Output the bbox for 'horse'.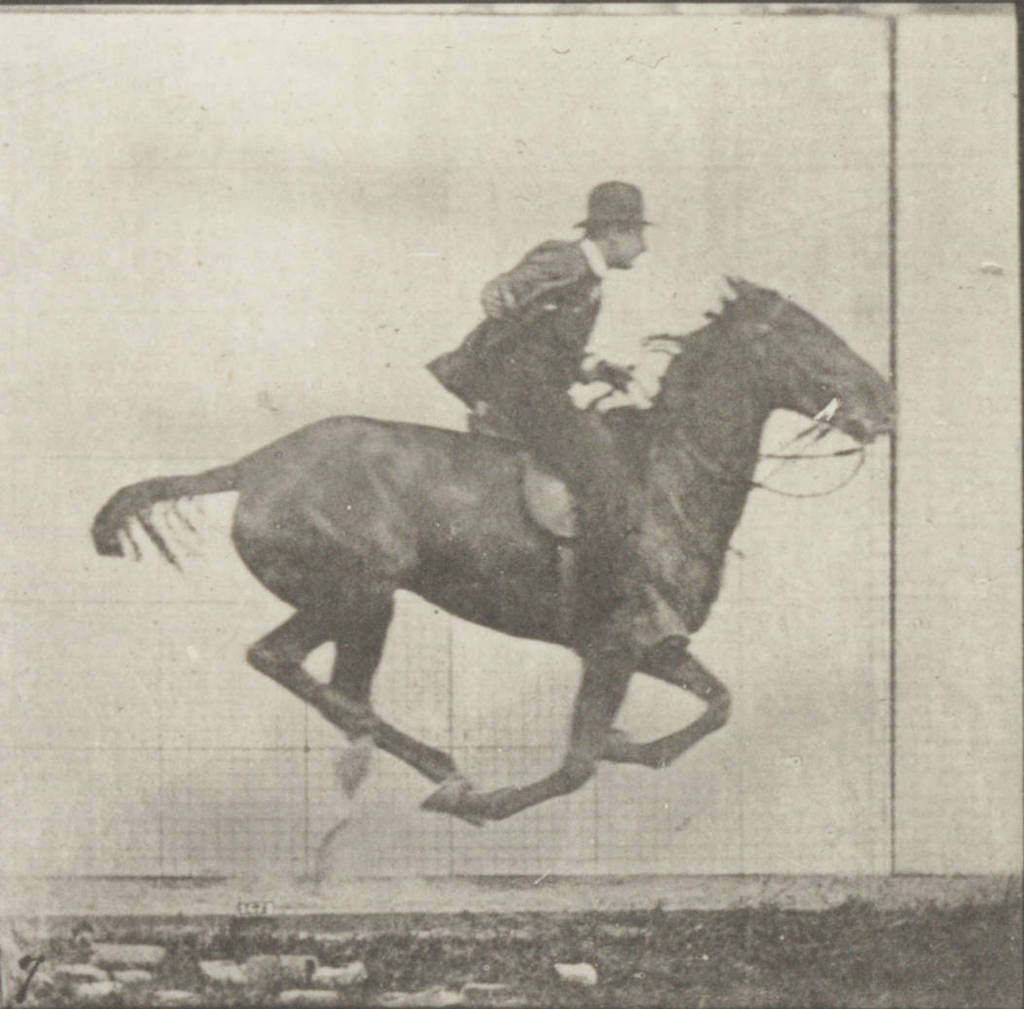
select_region(87, 270, 892, 826).
